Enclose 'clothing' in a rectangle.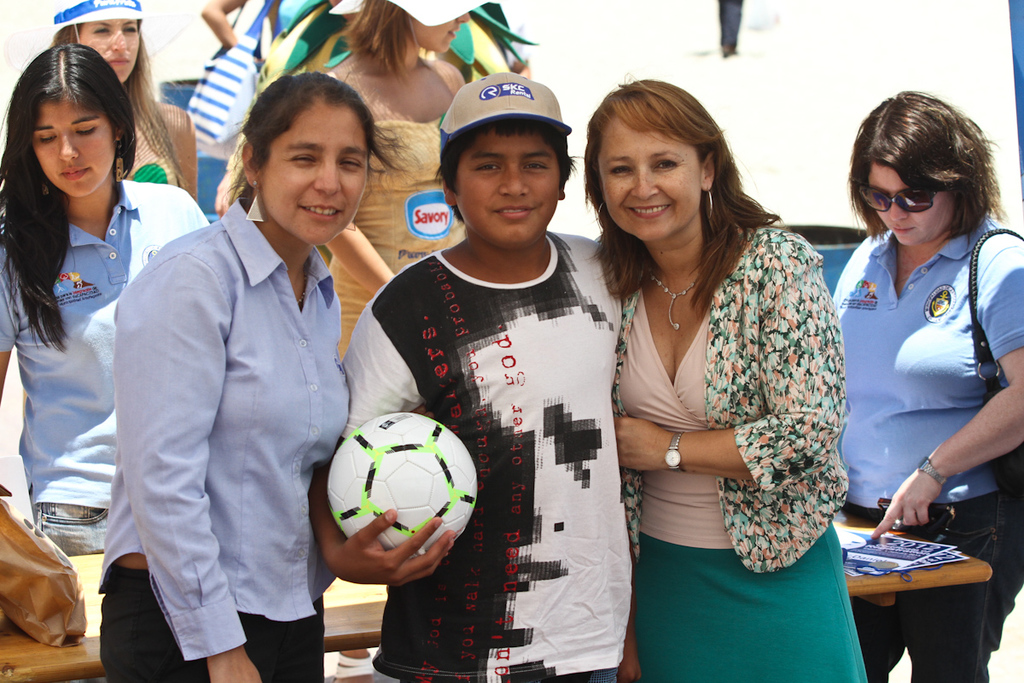
[x1=103, y1=161, x2=373, y2=677].
